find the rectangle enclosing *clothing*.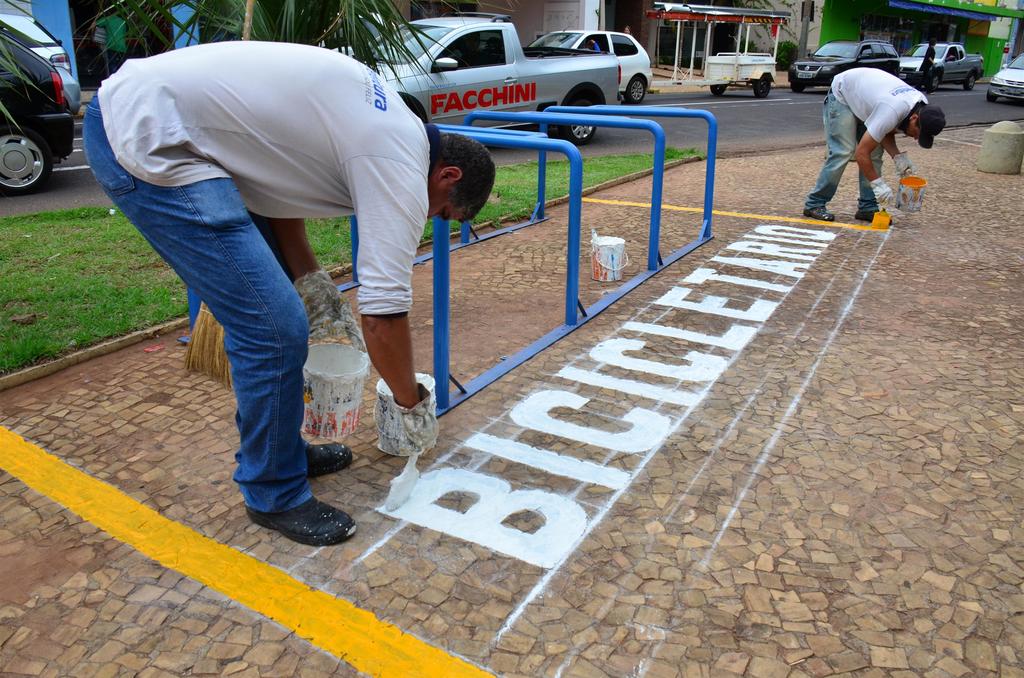
rect(806, 60, 926, 221).
